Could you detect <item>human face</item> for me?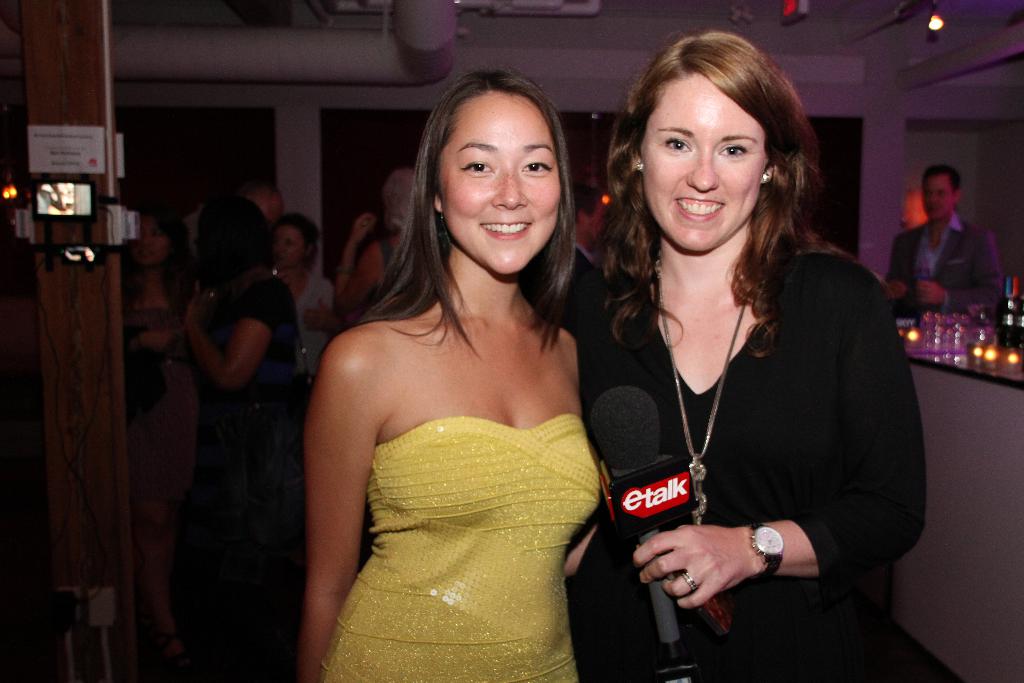
Detection result: <bbox>281, 220, 303, 272</bbox>.
